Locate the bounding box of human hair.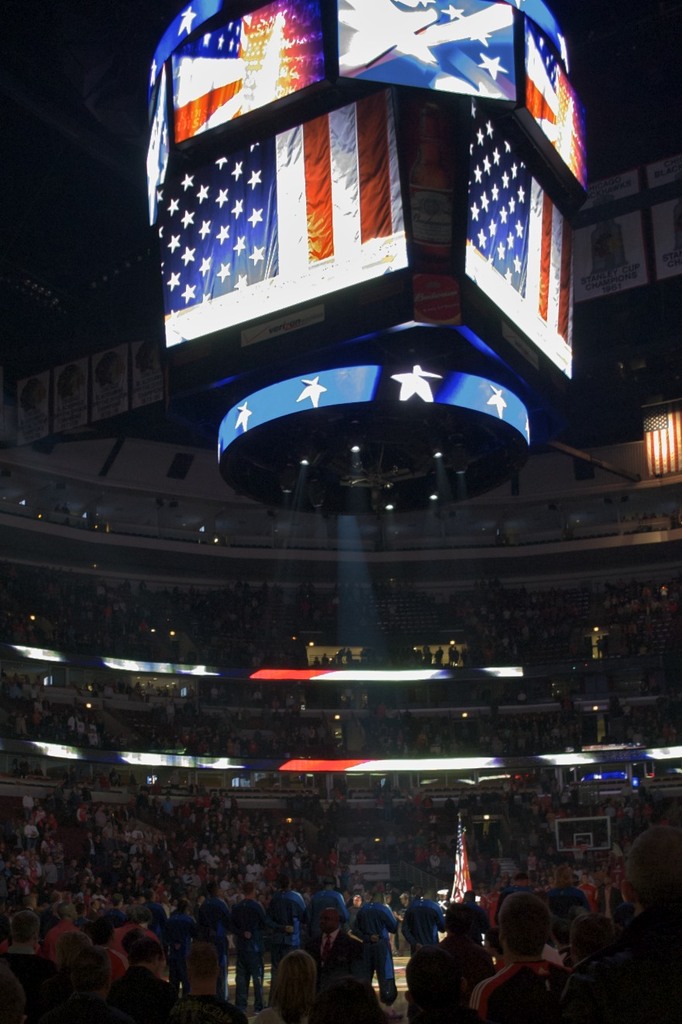
Bounding box: BBox(623, 819, 681, 919).
